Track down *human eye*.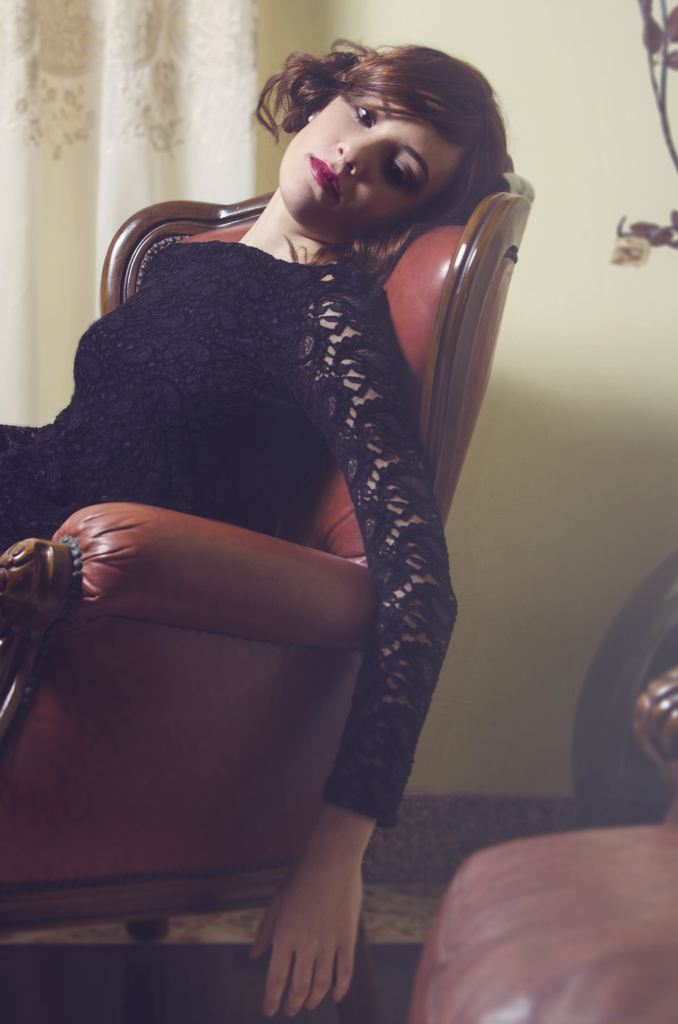
Tracked to (left=391, top=154, right=414, bottom=196).
